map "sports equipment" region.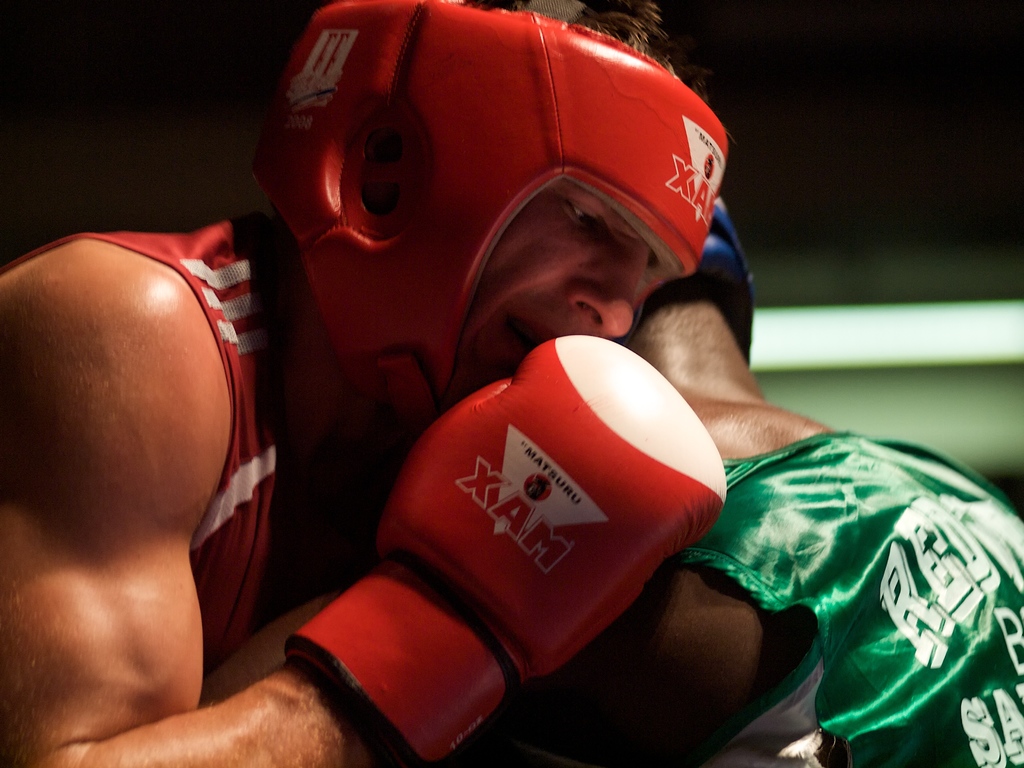
Mapped to (689,192,755,346).
